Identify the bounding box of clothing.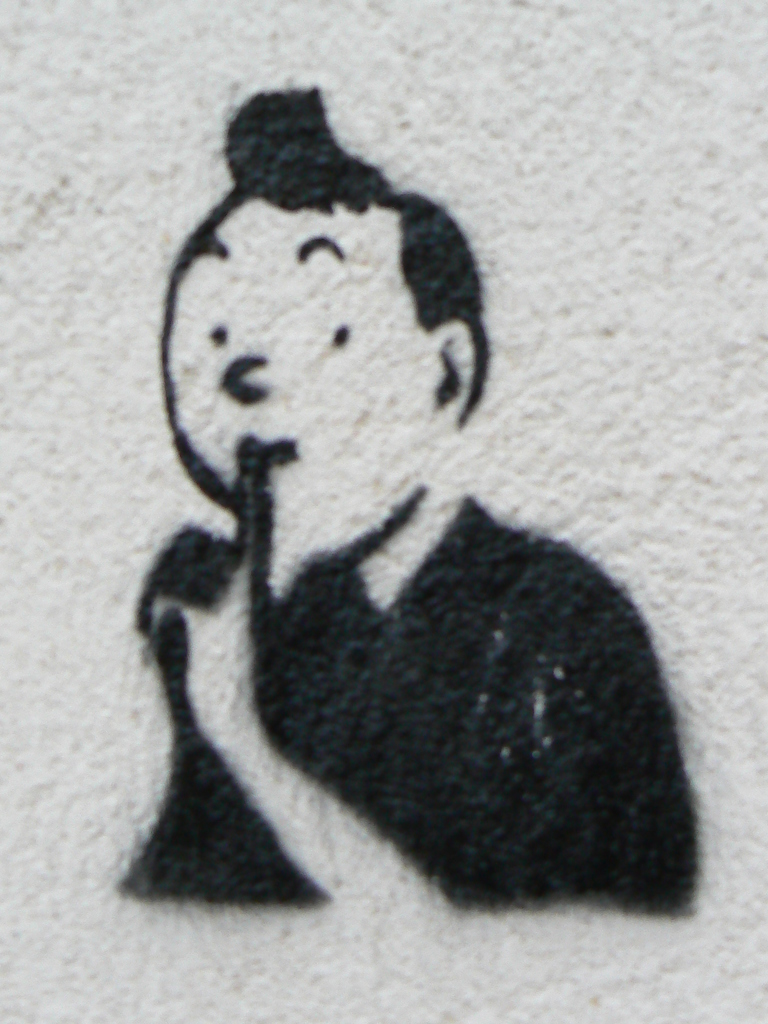
x1=124 y1=492 x2=700 y2=916.
